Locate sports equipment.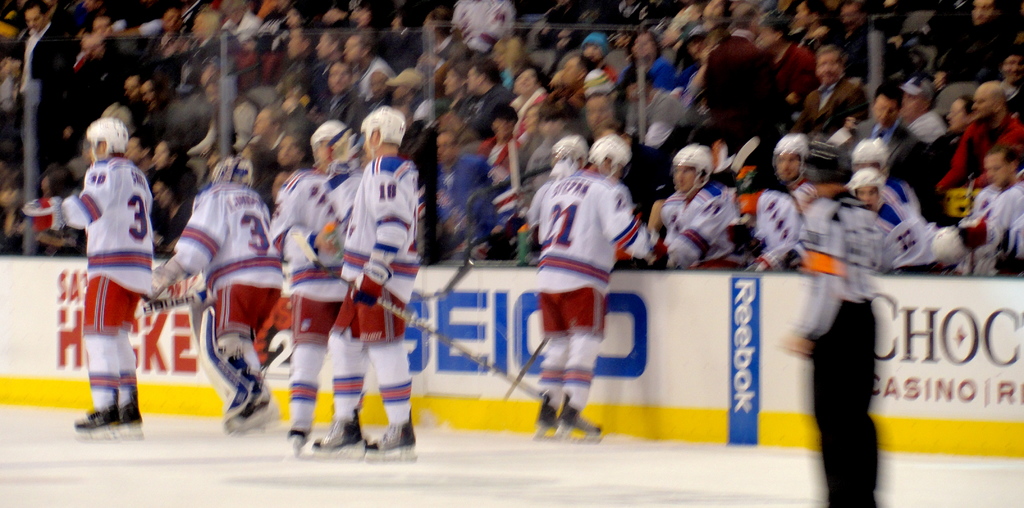
Bounding box: BBox(357, 106, 410, 163).
